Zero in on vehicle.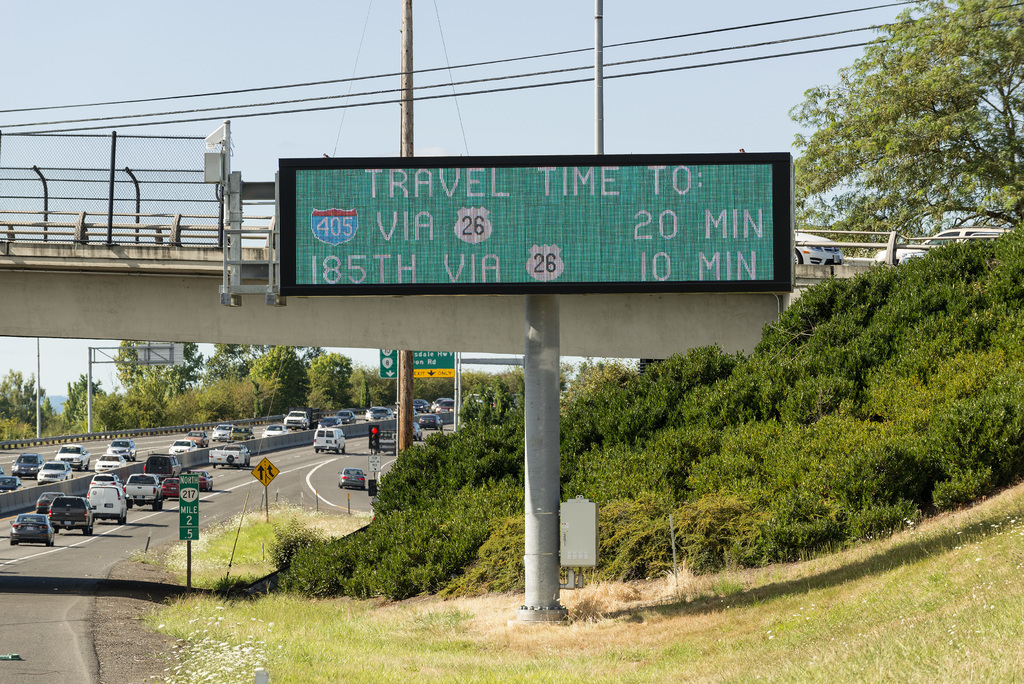
Zeroed in: 376 423 398 450.
